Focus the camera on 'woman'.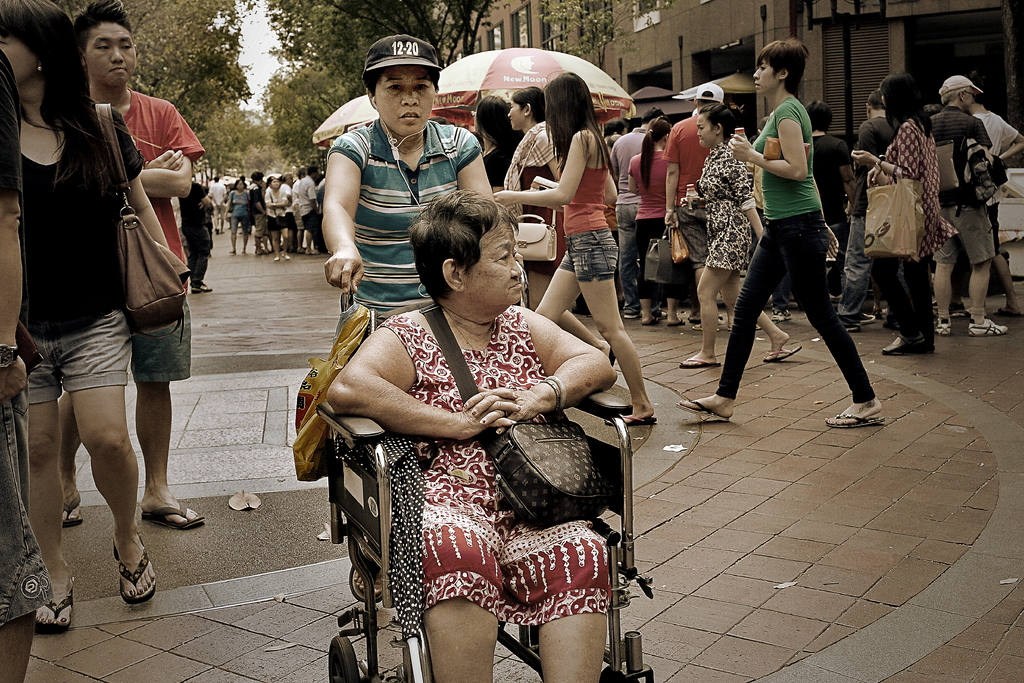
Focus region: locate(472, 94, 525, 196).
